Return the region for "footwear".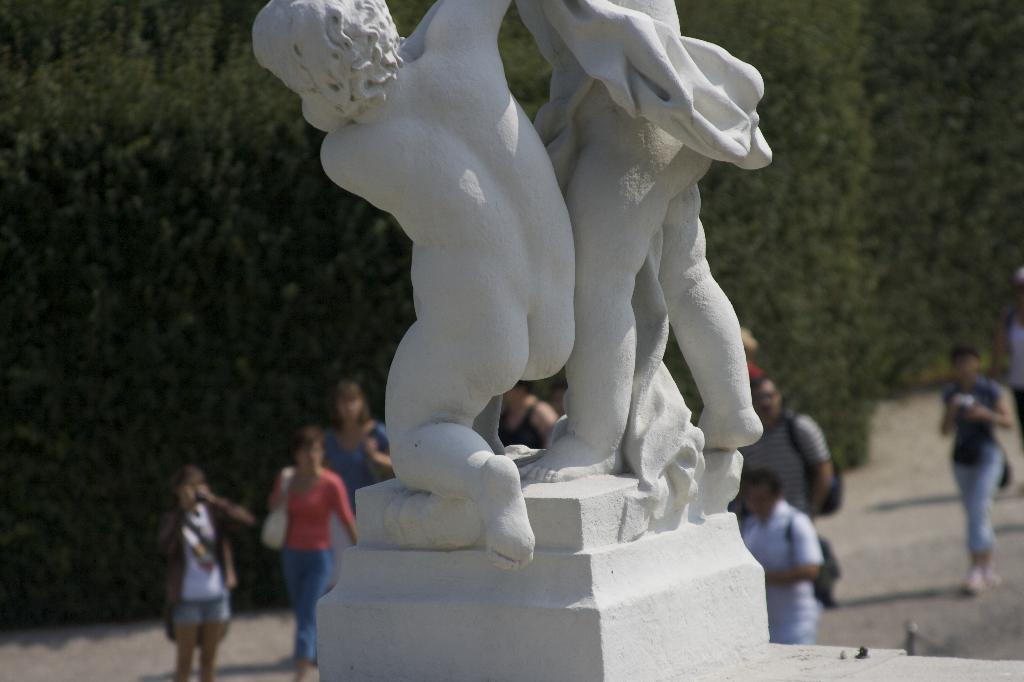
[984, 571, 1001, 585].
